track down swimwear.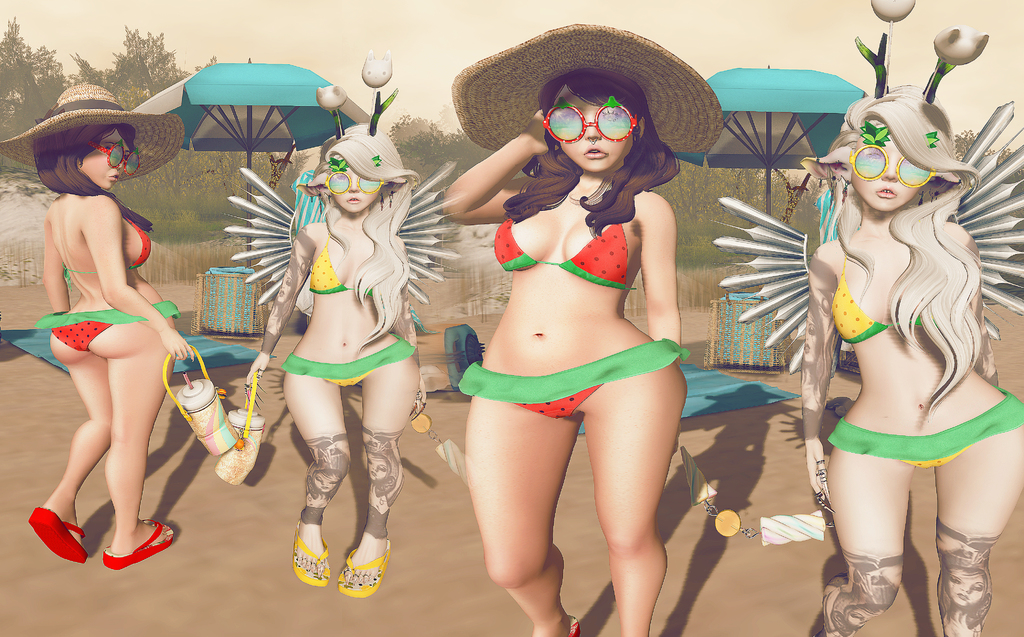
Tracked to 35/309/180/359.
